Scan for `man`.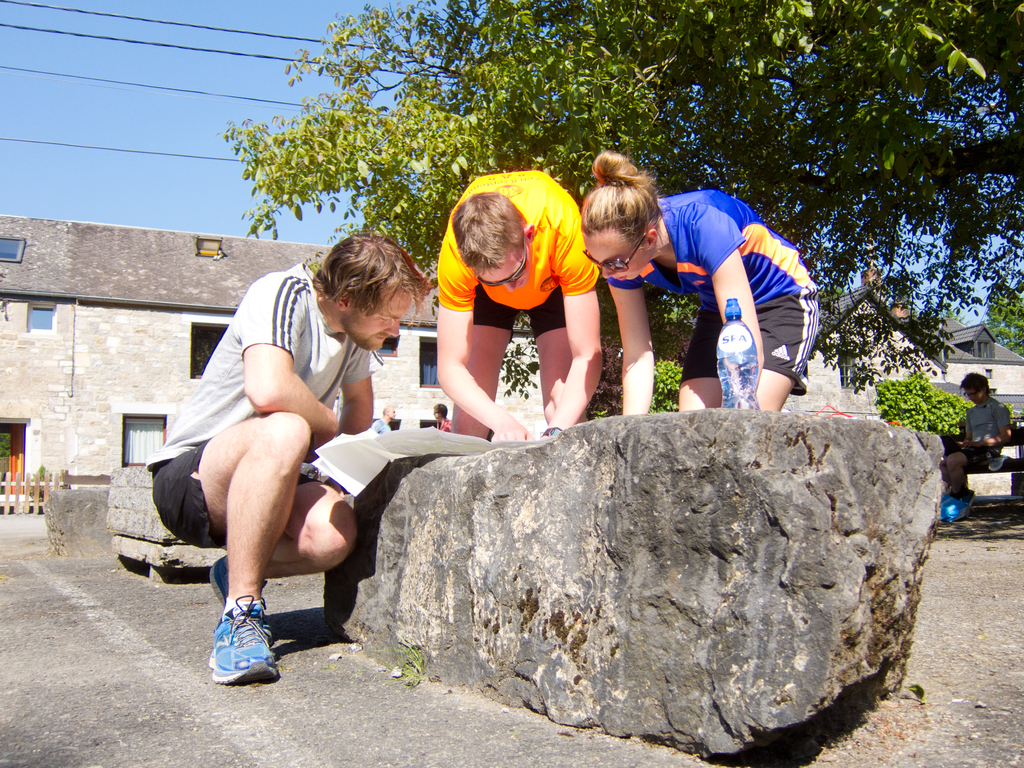
Scan result: bbox=(932, 373, 1013, 512).
